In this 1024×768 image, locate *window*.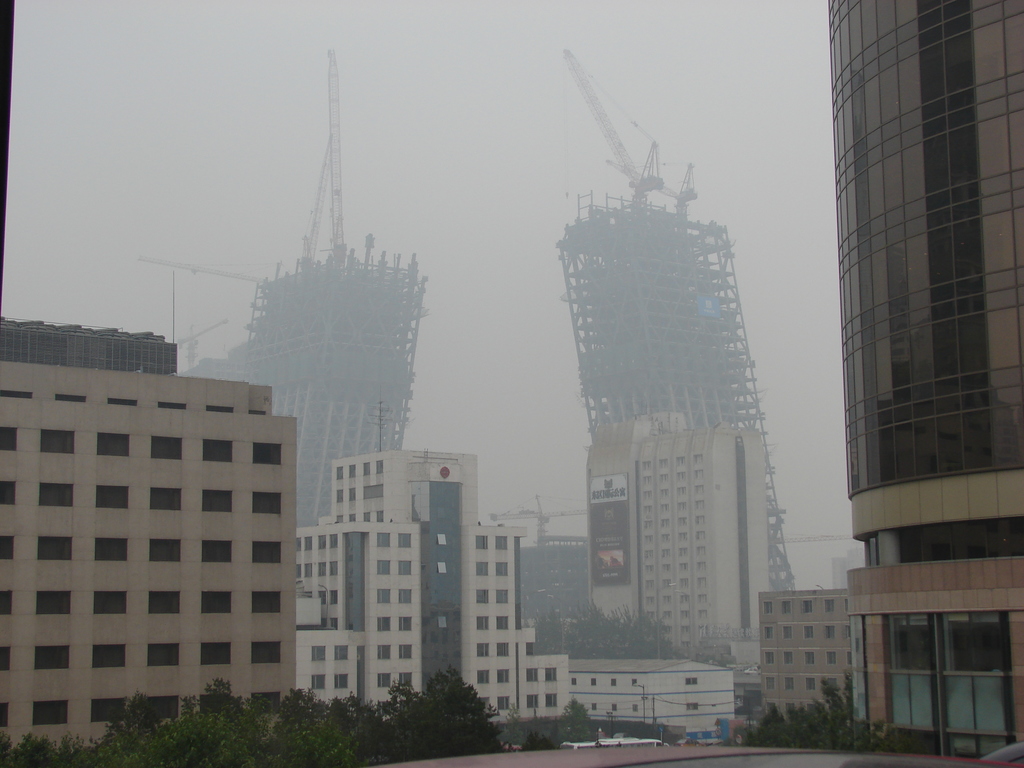
Bounding box: {"left": 696, "top": 562, "right": 707, "bottom": 572}.
